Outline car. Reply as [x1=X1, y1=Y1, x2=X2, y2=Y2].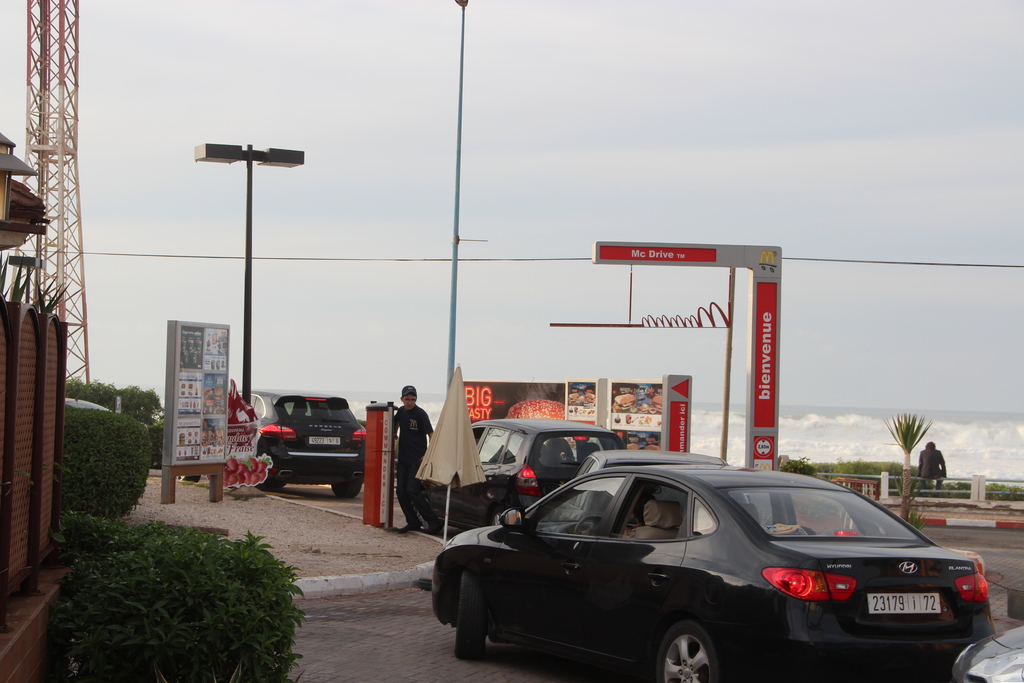
[x1=429, y1=463, x2=997, y2=682].
